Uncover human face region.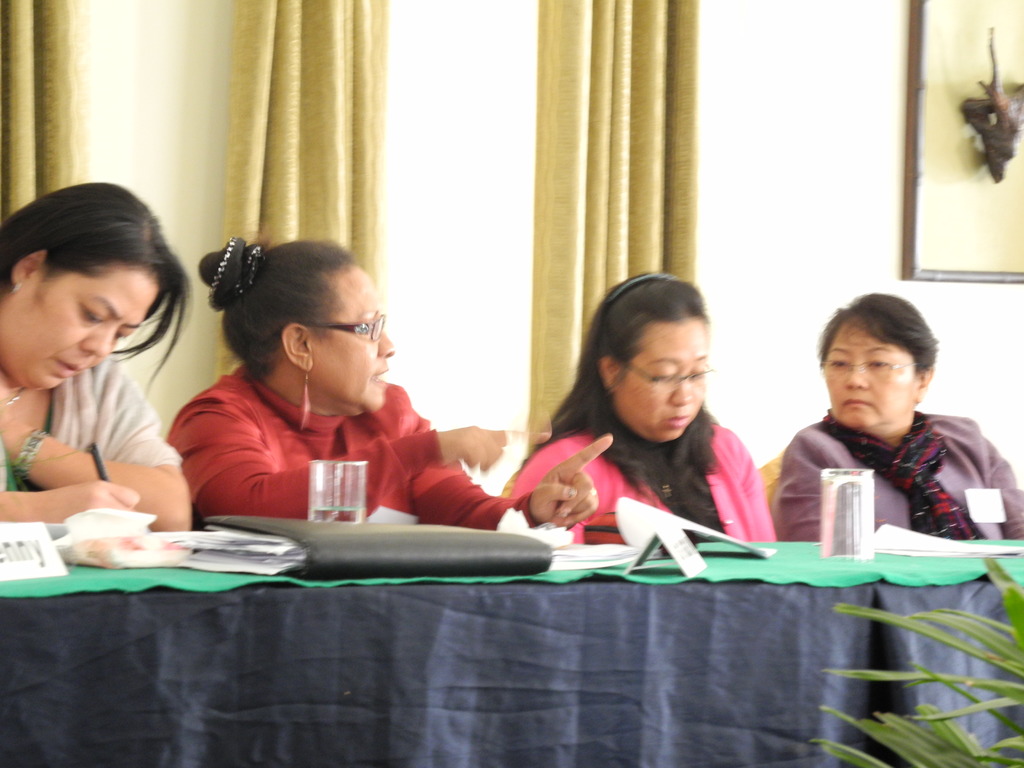
Uncovered: x1=617, y1=322, x2=715, y2=442.
